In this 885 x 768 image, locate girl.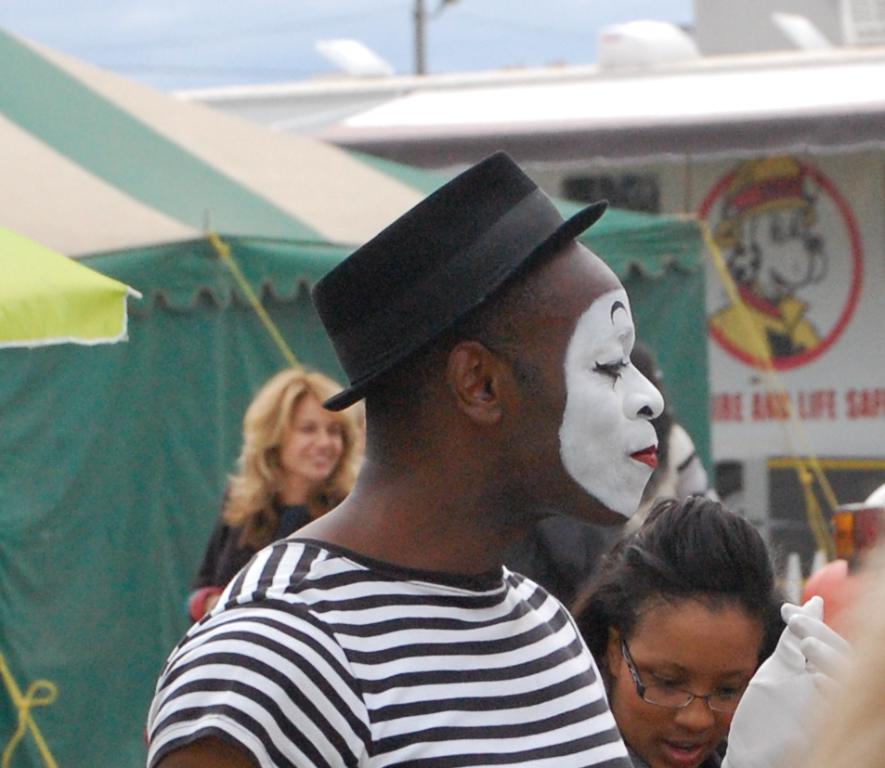
Bounding box: region(562, 494, 784, 767).
